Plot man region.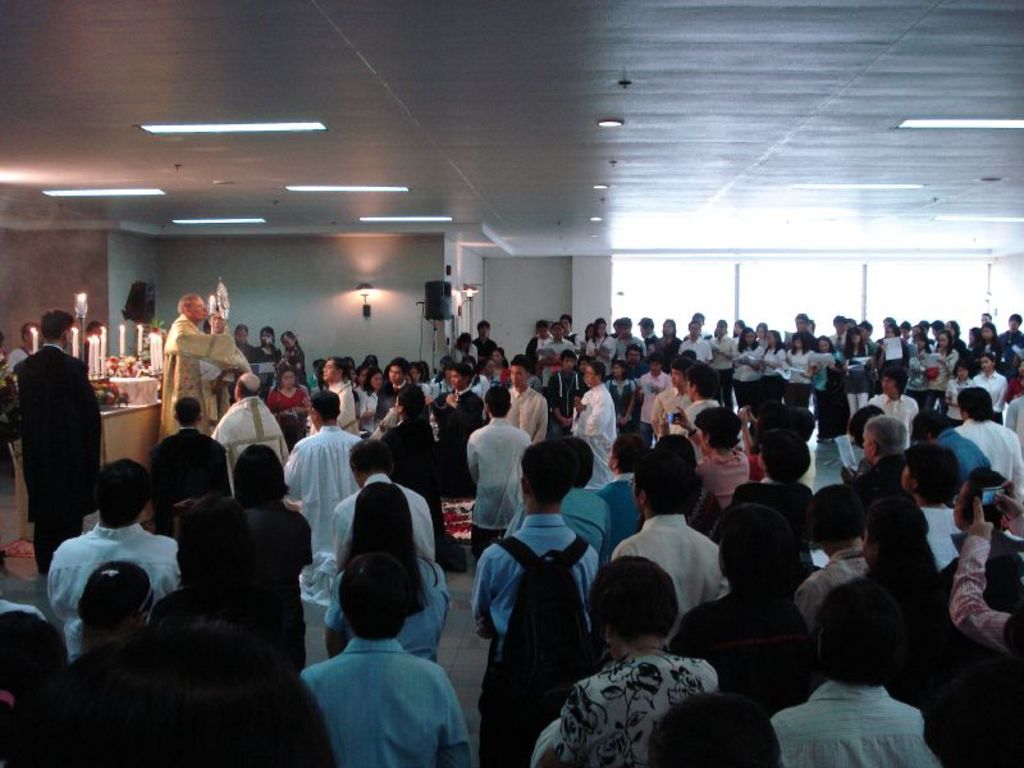
Plotted at Rect(851, 315, 878, 355).
